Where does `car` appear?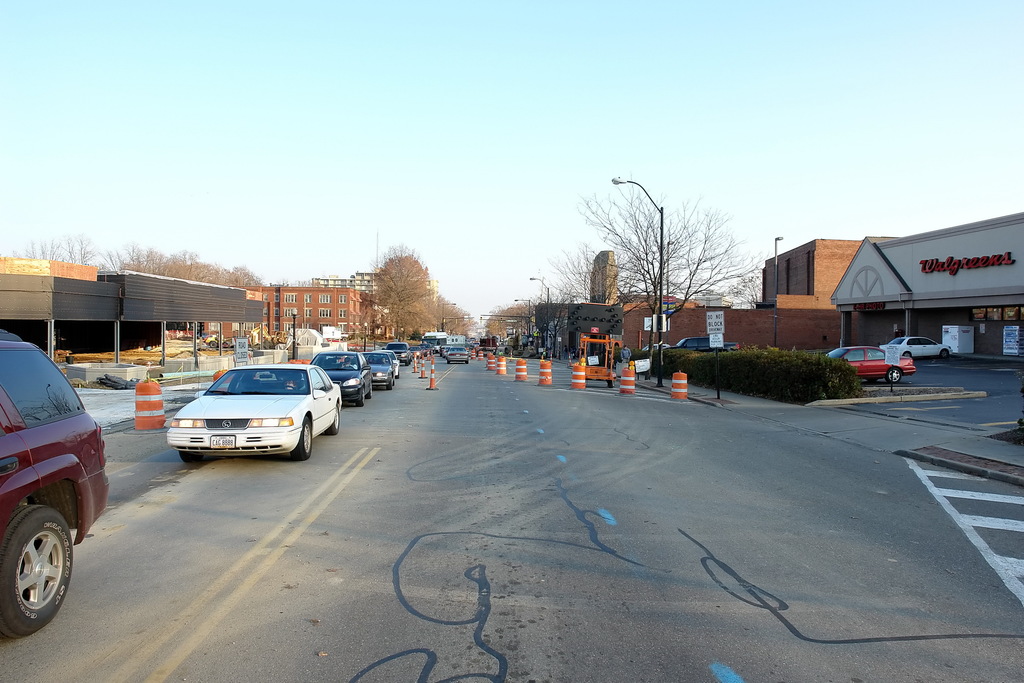
Appears at <box>876,338,952,363</box>.
